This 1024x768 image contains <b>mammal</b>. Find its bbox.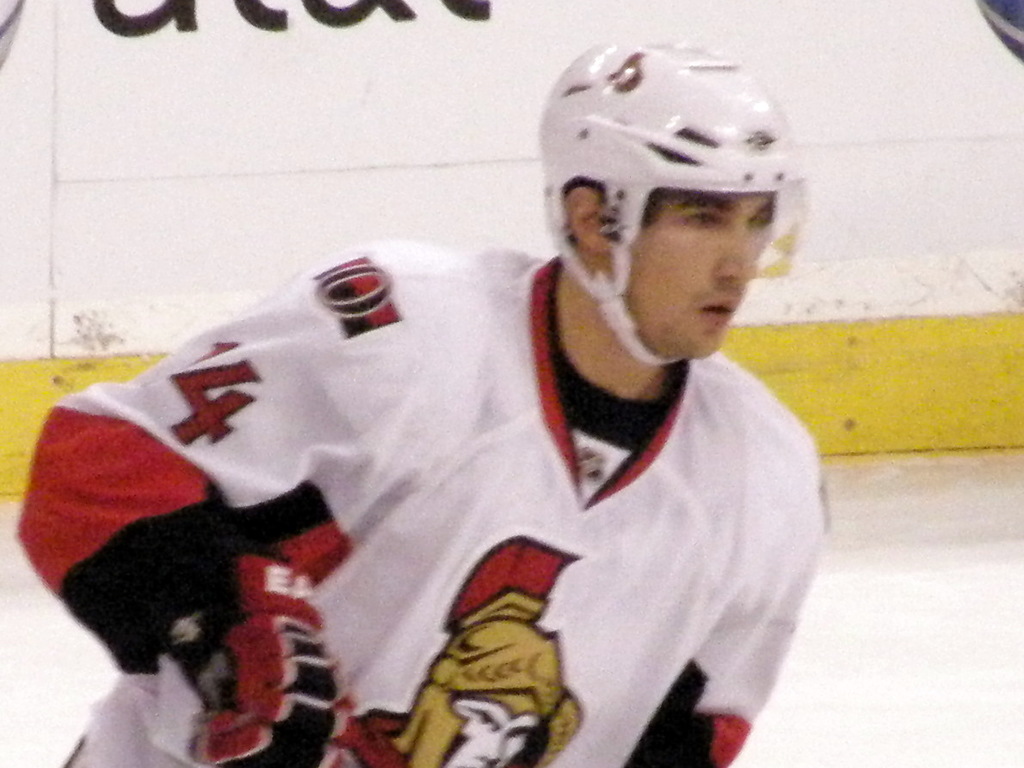
left=52, top=77, right=888, bottom=767.
